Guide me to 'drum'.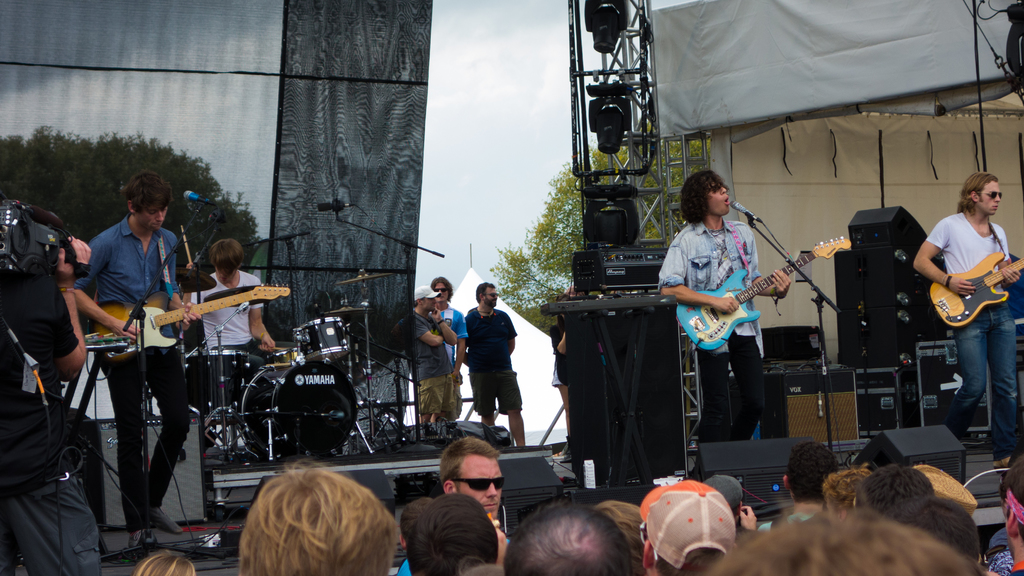
Guidance: (292,317,351,364).
